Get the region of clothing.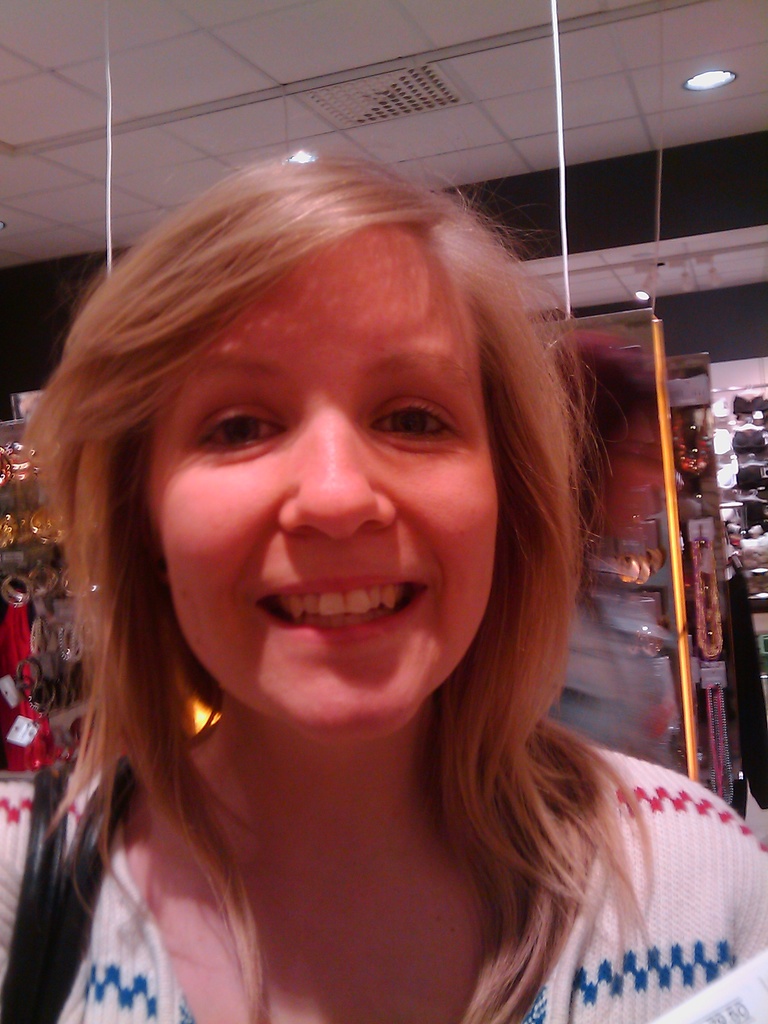
x1=0, y1=728, x2=767, y2=1023.
